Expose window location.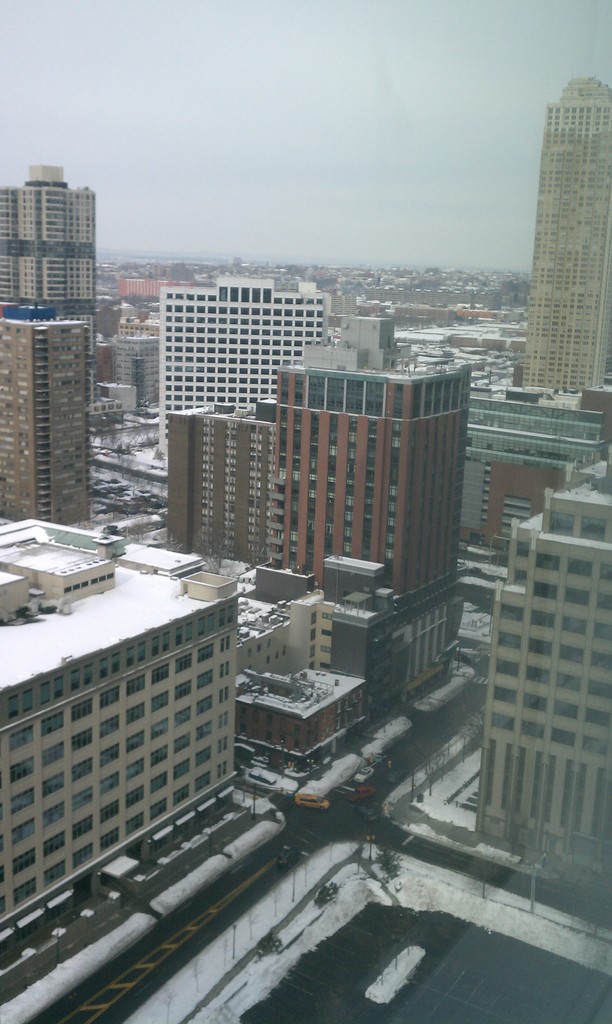
Exposed at {"left": 549, "top": 727, "right": 576, "bottom": 746}.
